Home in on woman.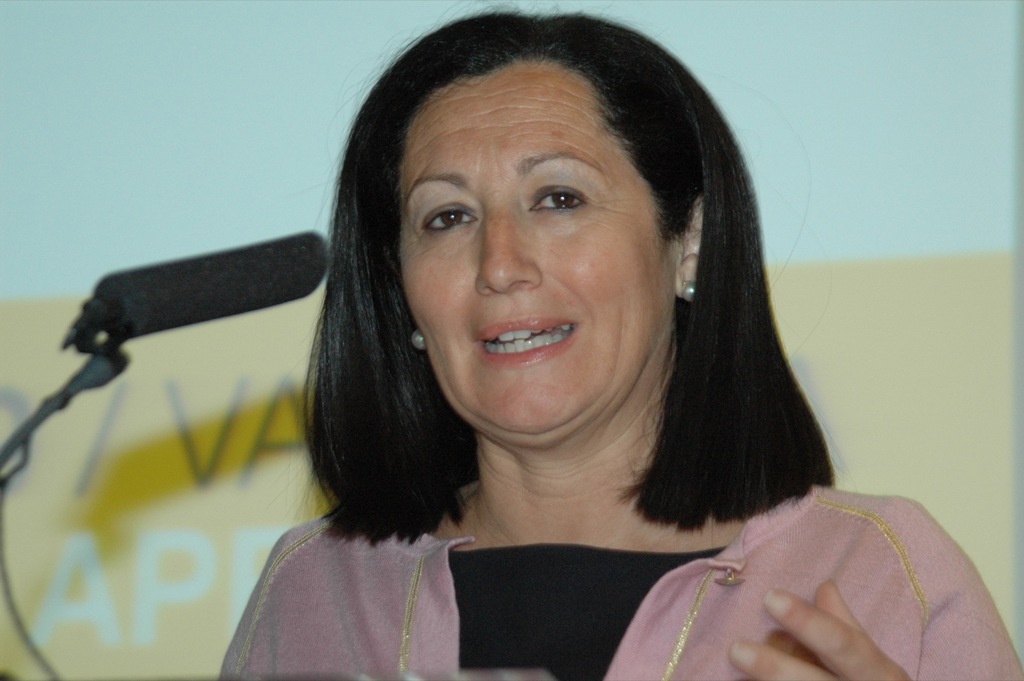
Homed in at {"left": 221, "top": 0, "right": 1023, "bottom": 680}.
